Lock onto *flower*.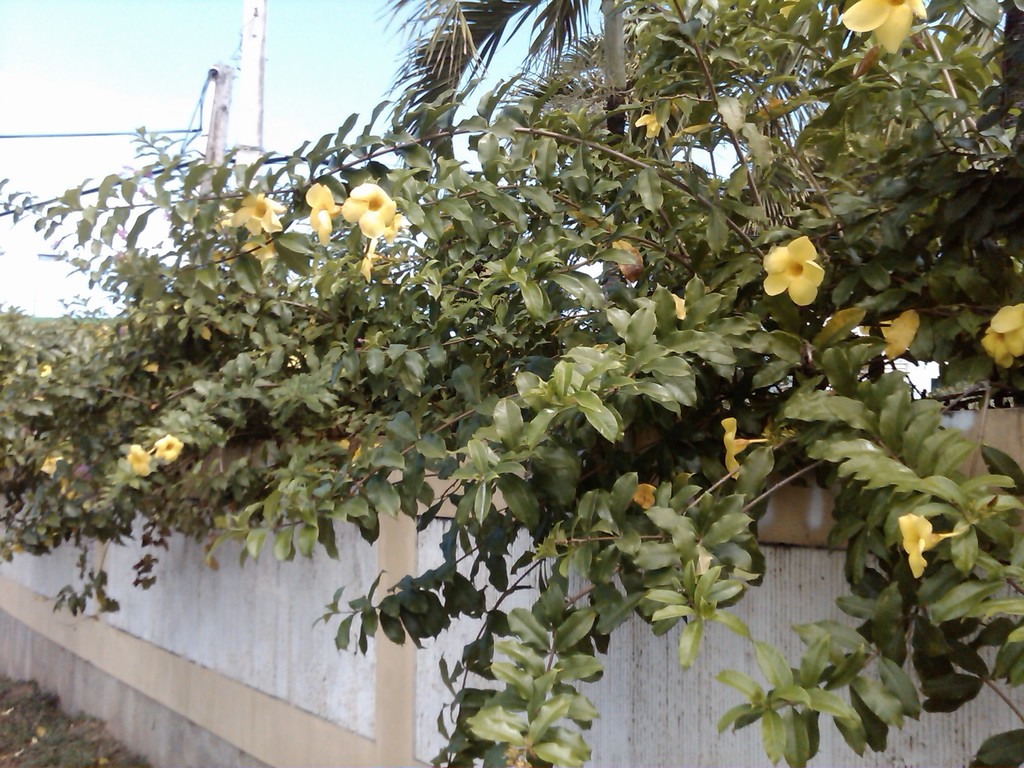
Locked: (724,416,751,482).
